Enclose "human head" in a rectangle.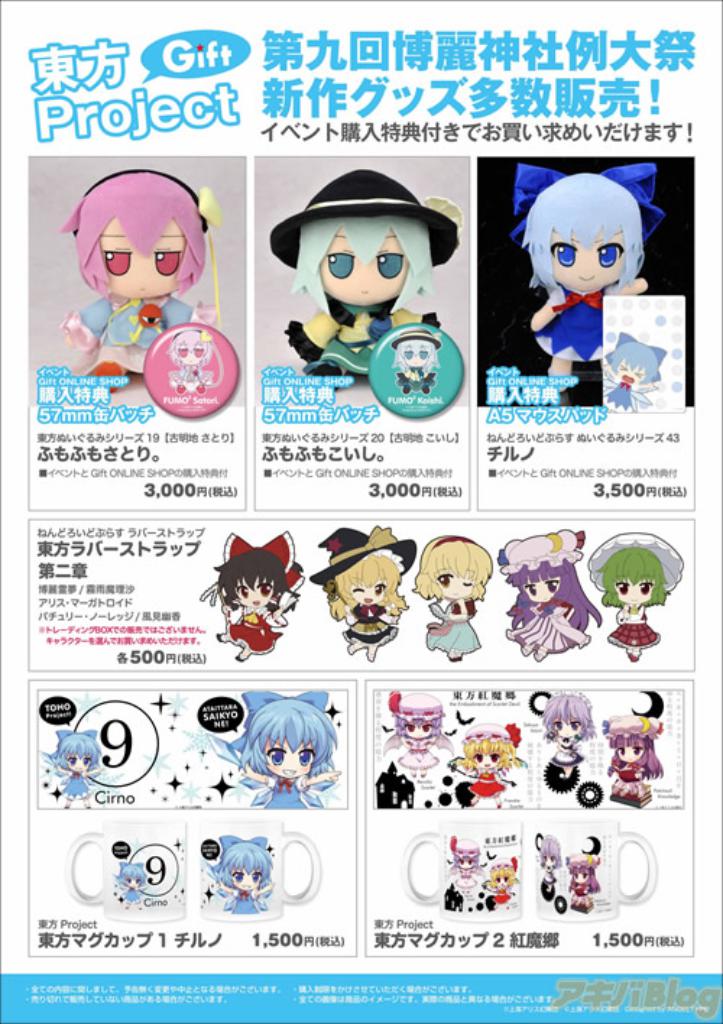
538:688:590:741.
